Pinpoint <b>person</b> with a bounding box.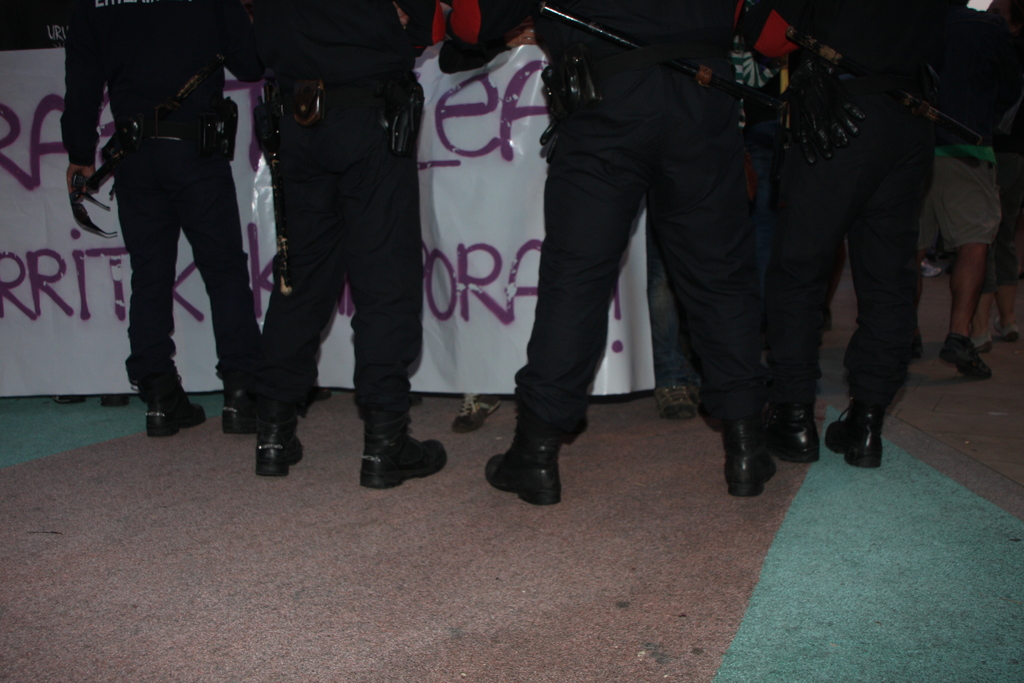
(x1=924, y1=4, x2=1014, y2=383).
